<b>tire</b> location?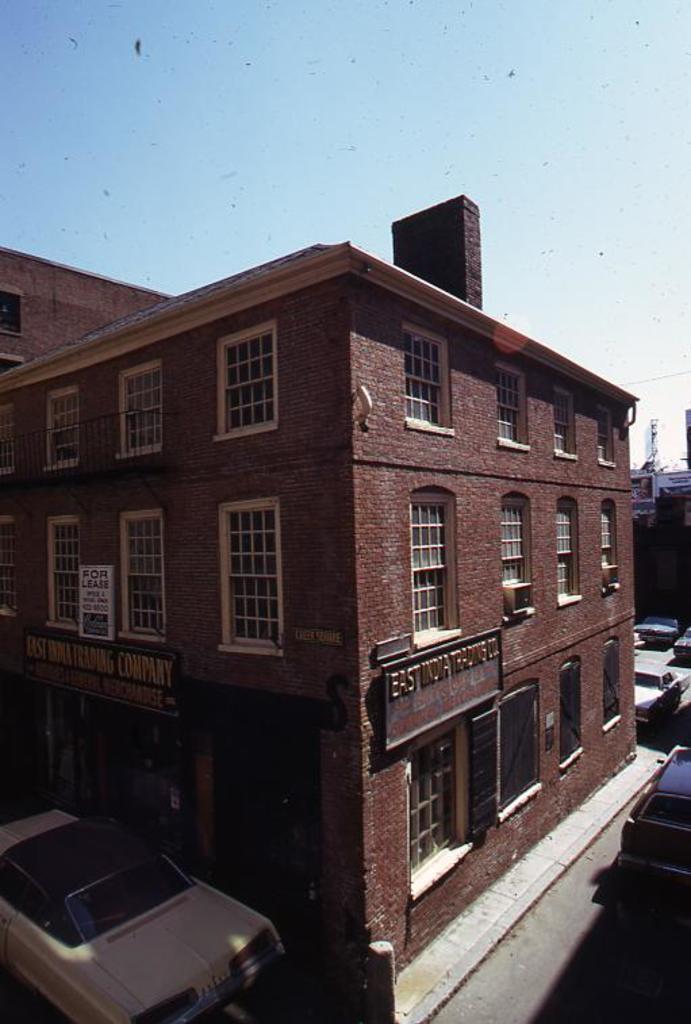
[left=667, top=640, right=671, bottom=647]
